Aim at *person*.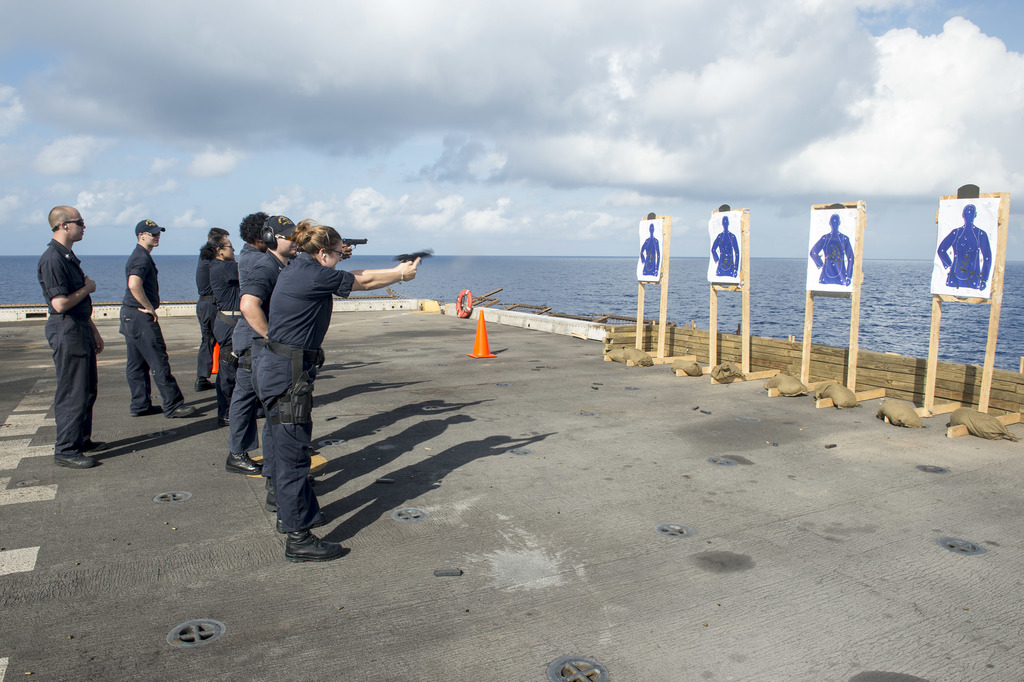
Aimed at <region>640, 225, 661, 272</region>.
